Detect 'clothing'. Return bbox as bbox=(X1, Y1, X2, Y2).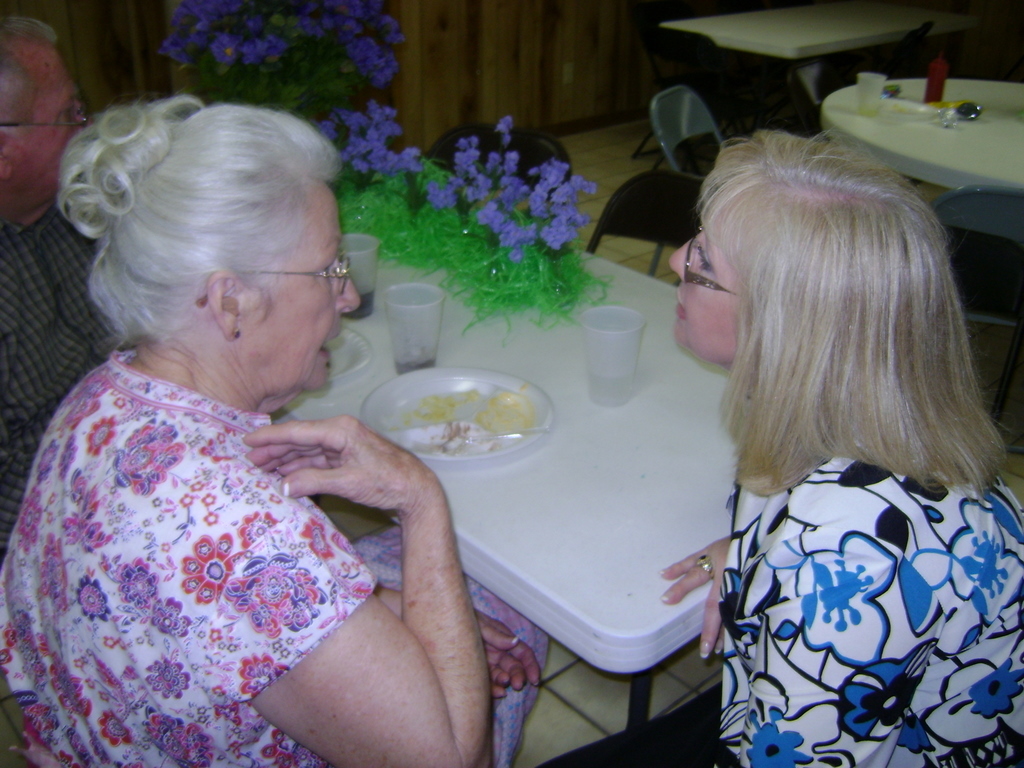
bbox=(4, 214, 91, 529).
